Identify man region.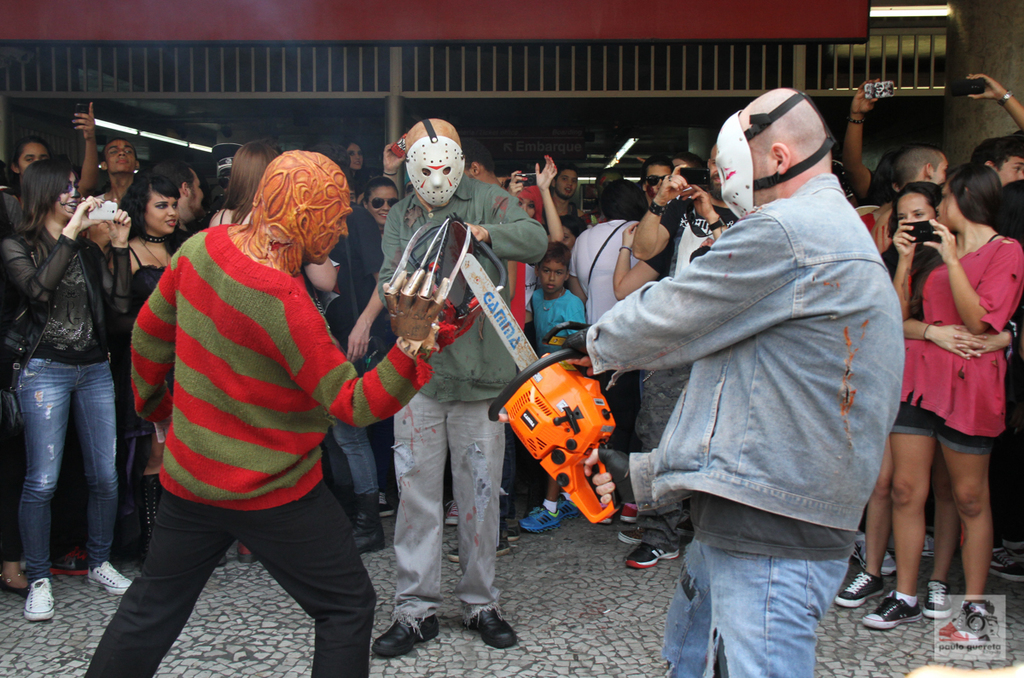
Region: 151/158/204/237.
